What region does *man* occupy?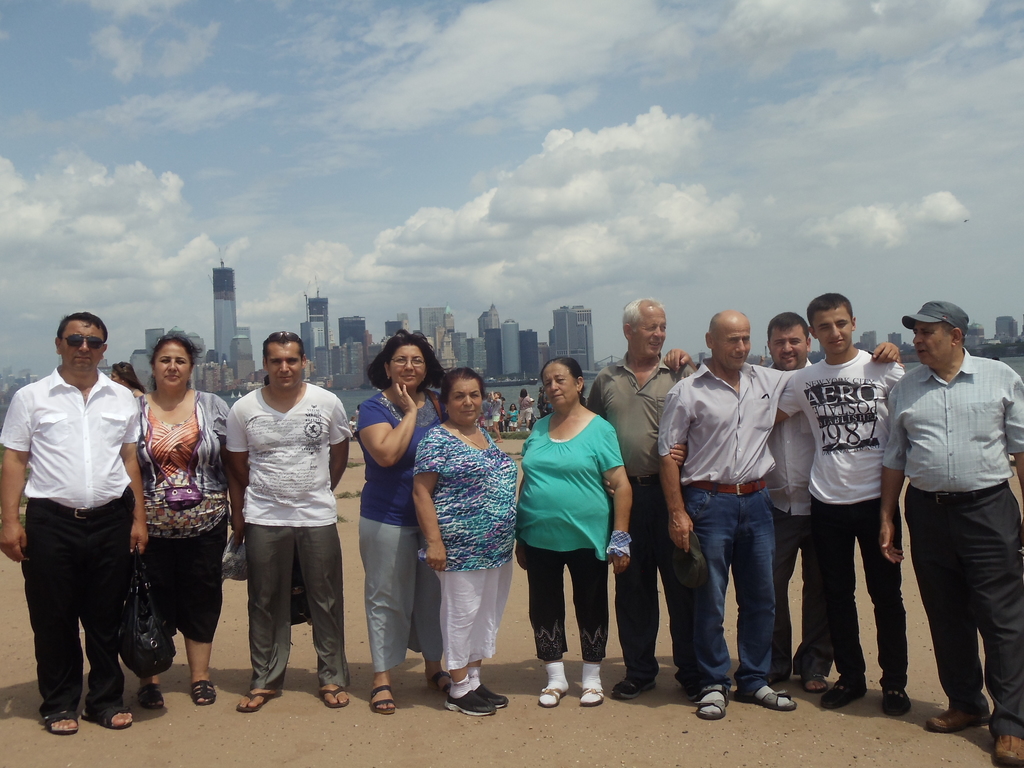
Rect(587, 294, 697, 714).
